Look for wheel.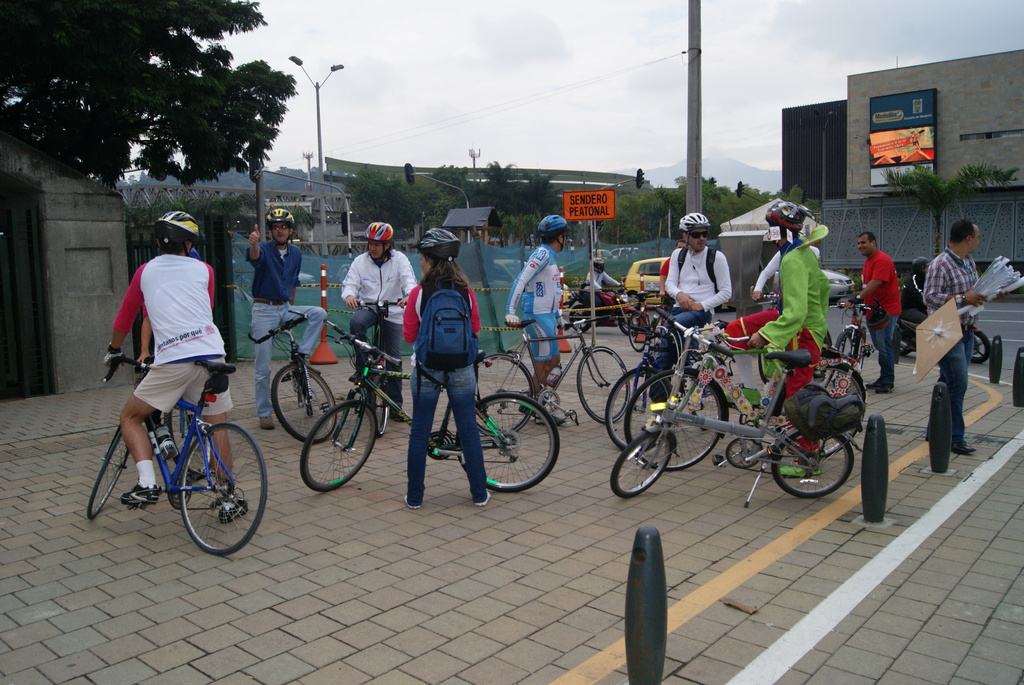
Found: {"x1": 568, "y1": 304, "x2": 591, "y2": 333}.
